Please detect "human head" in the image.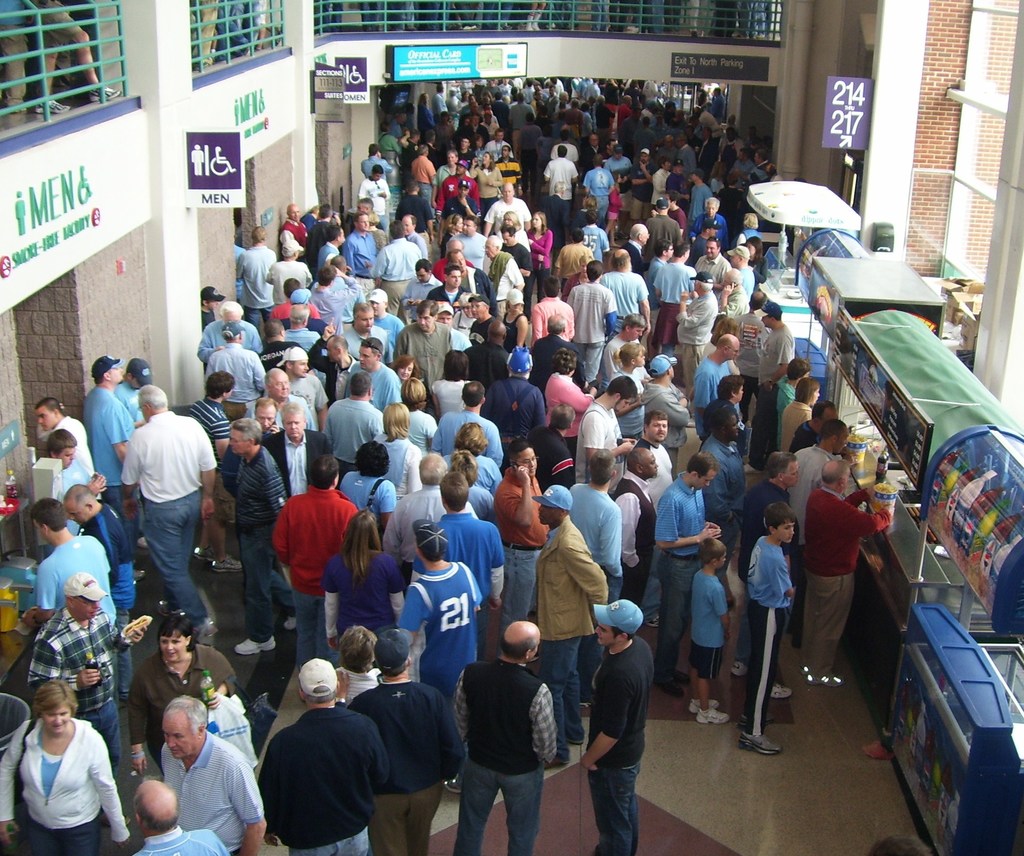
{"x1": 747, "y1": 237, "x2": 766, "y2": 251}.
